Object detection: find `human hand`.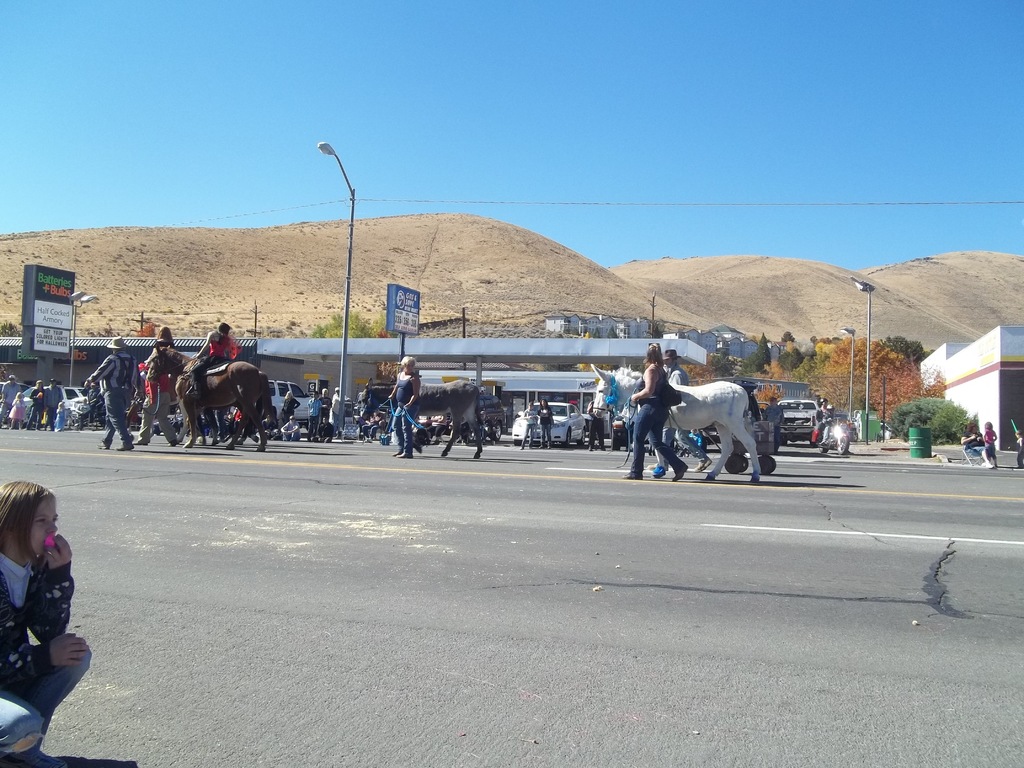
Rect(387, 393, 396, 400).
